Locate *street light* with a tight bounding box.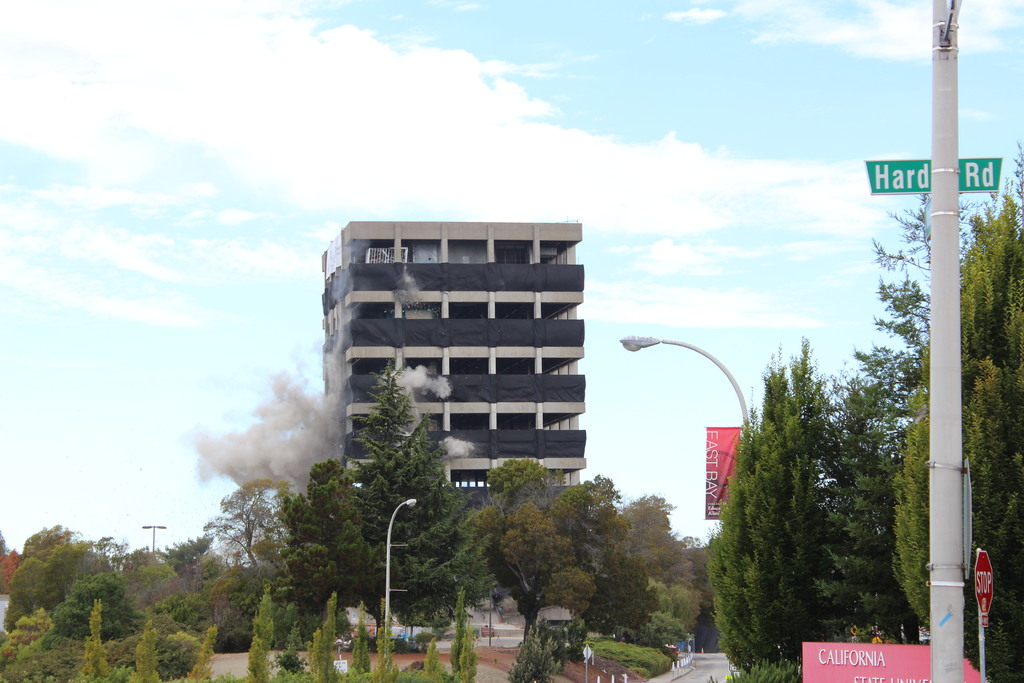
select_region(607, 328, 758, 441).
